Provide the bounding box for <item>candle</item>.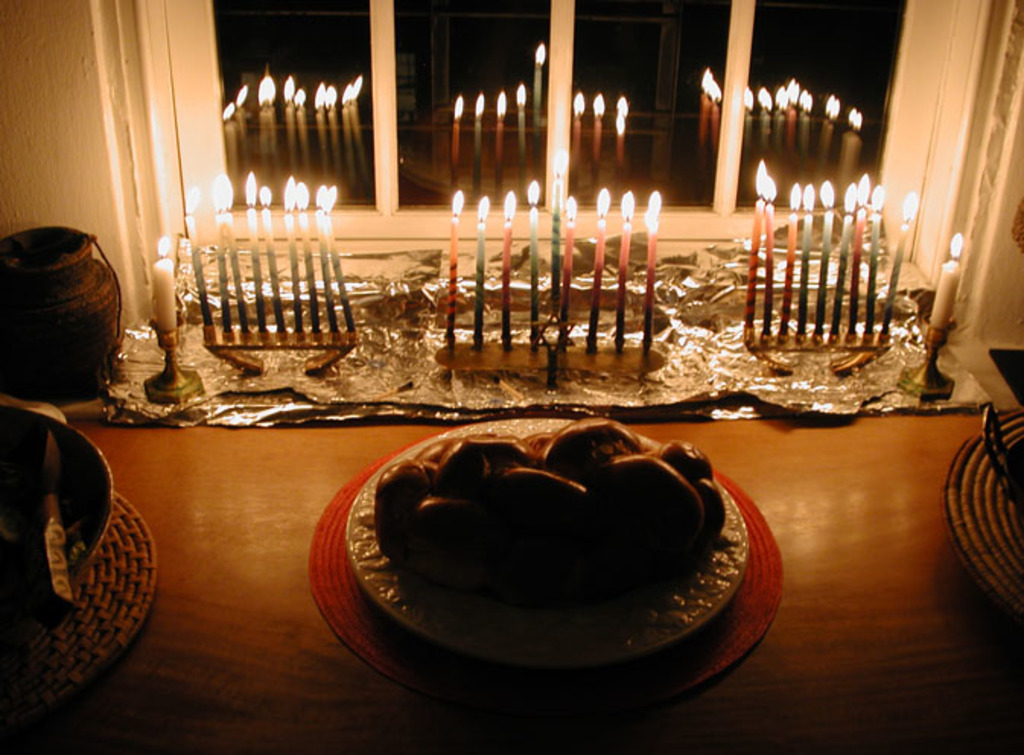
(571, 119, 583, 192).
